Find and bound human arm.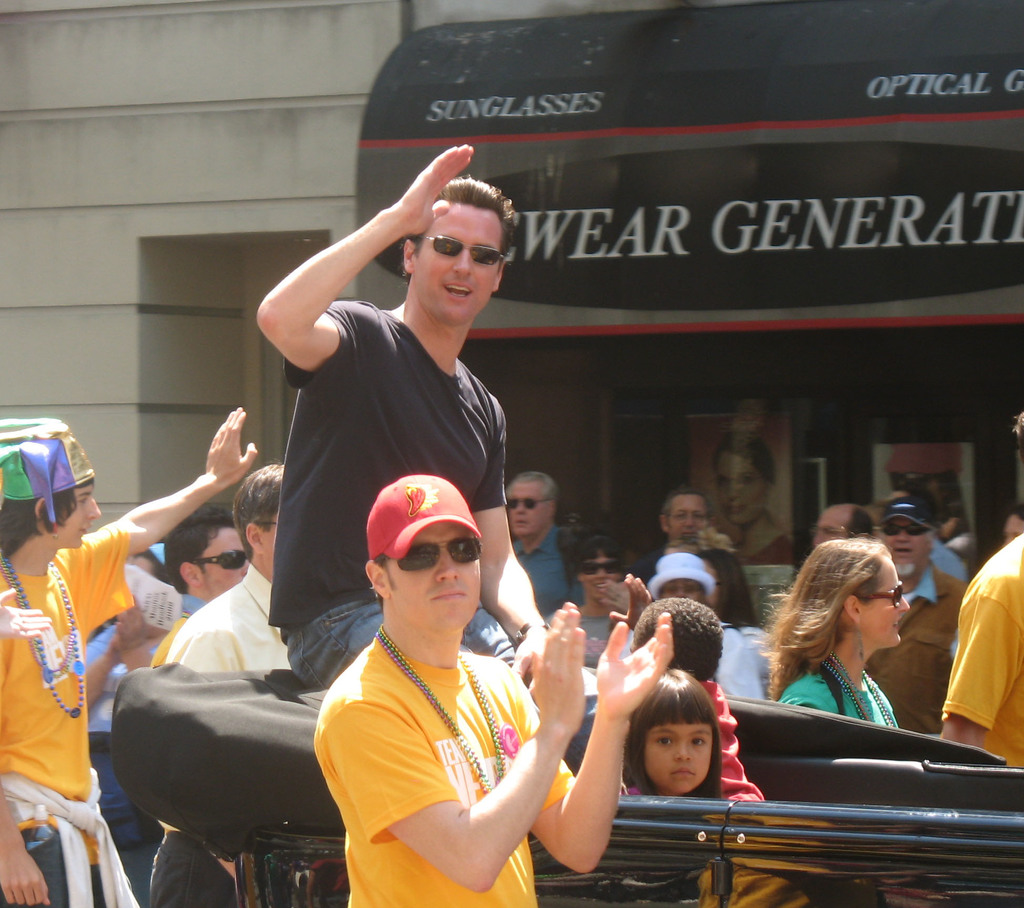
Bound: [0,701,60,907].
